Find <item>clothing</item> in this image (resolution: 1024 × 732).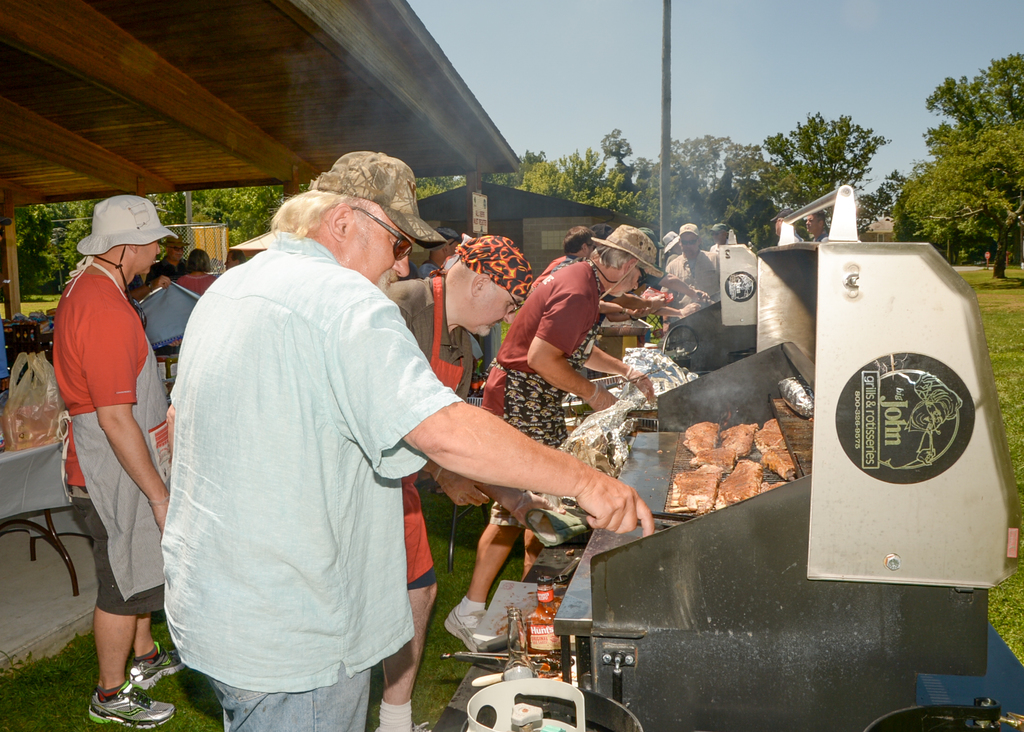
Rect(484, 257, 604, 527).
